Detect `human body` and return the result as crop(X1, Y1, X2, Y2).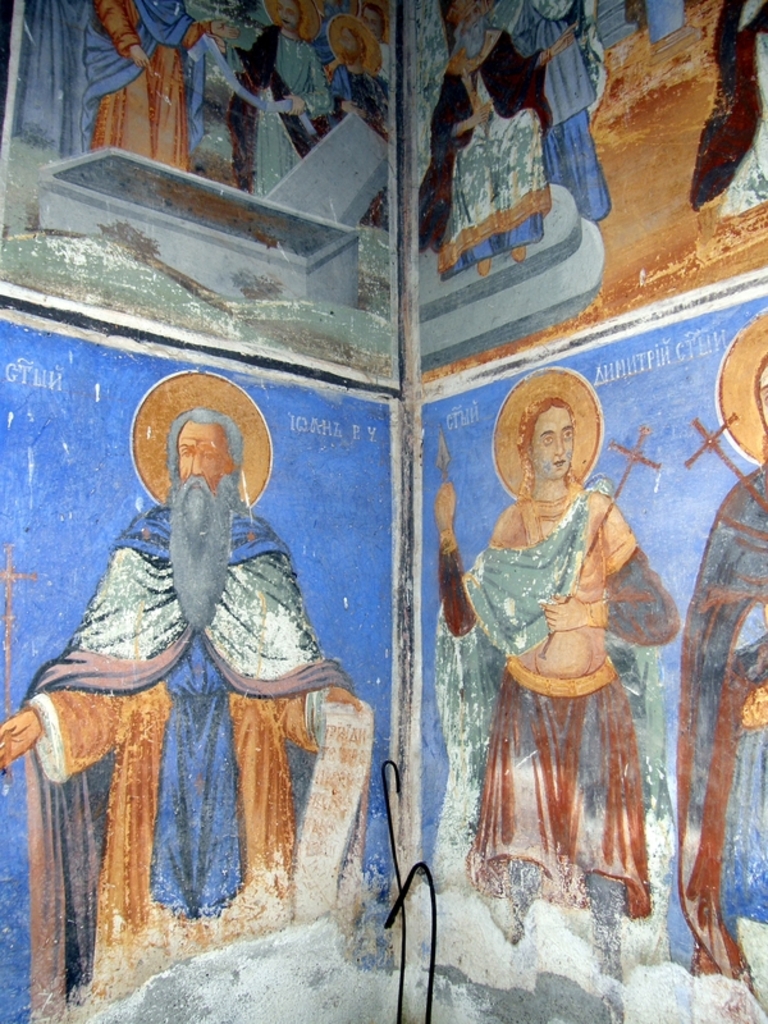
crop(428, 374, 673, 915).
